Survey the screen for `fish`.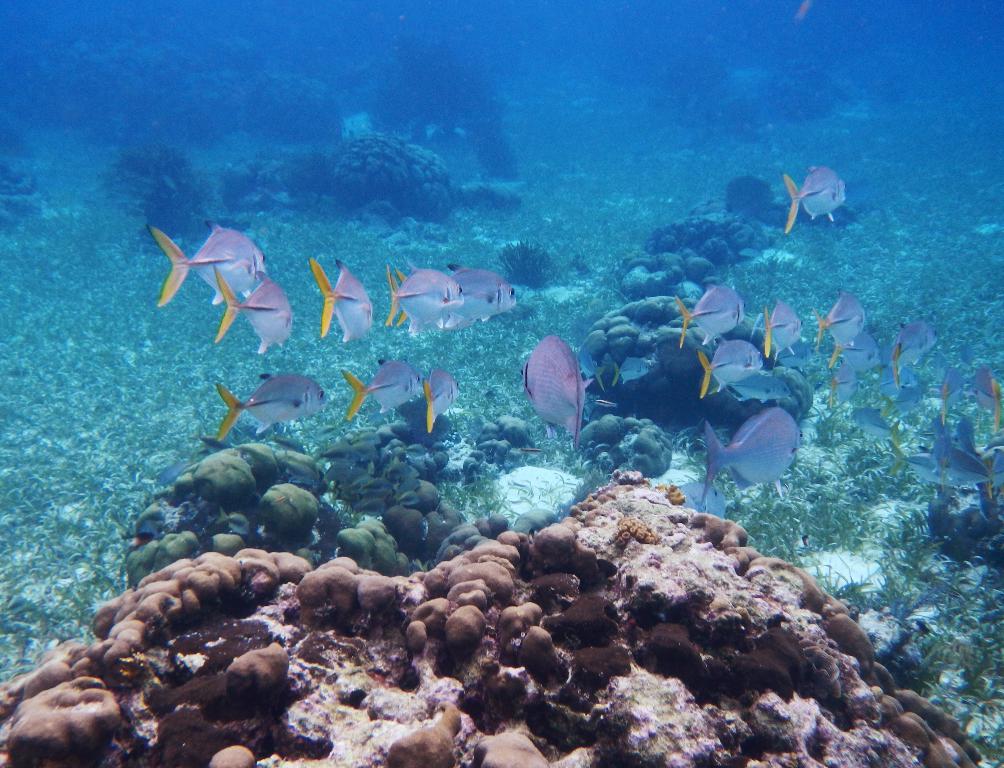
Survey found: bbox=[763, 298, 804, 358].
